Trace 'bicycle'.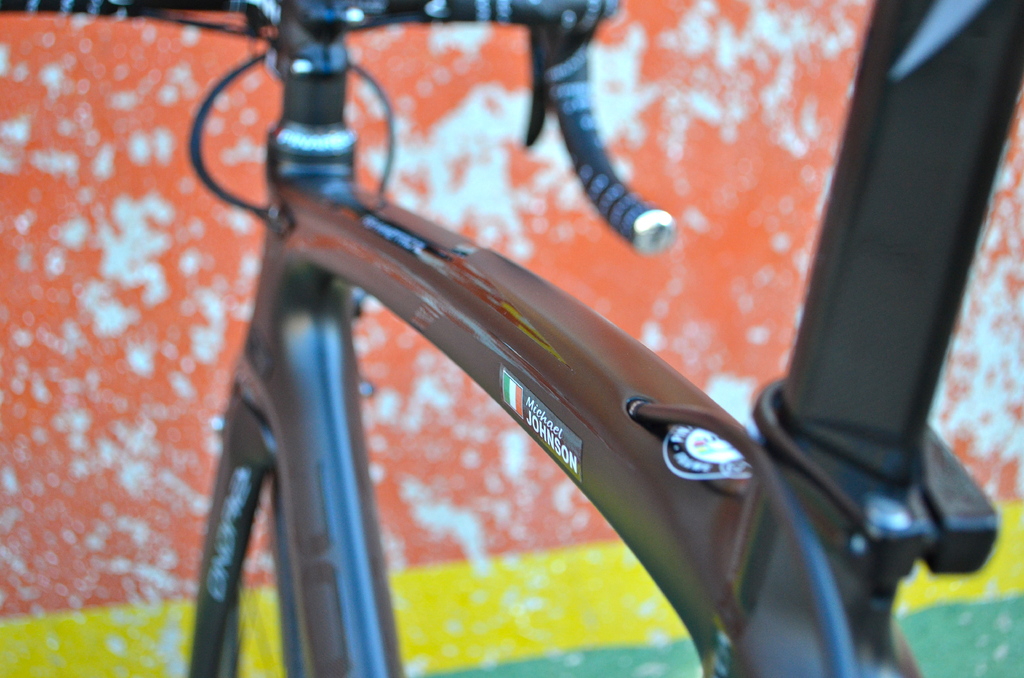
Traced to bbox=(0, 0, 1023, 677).
